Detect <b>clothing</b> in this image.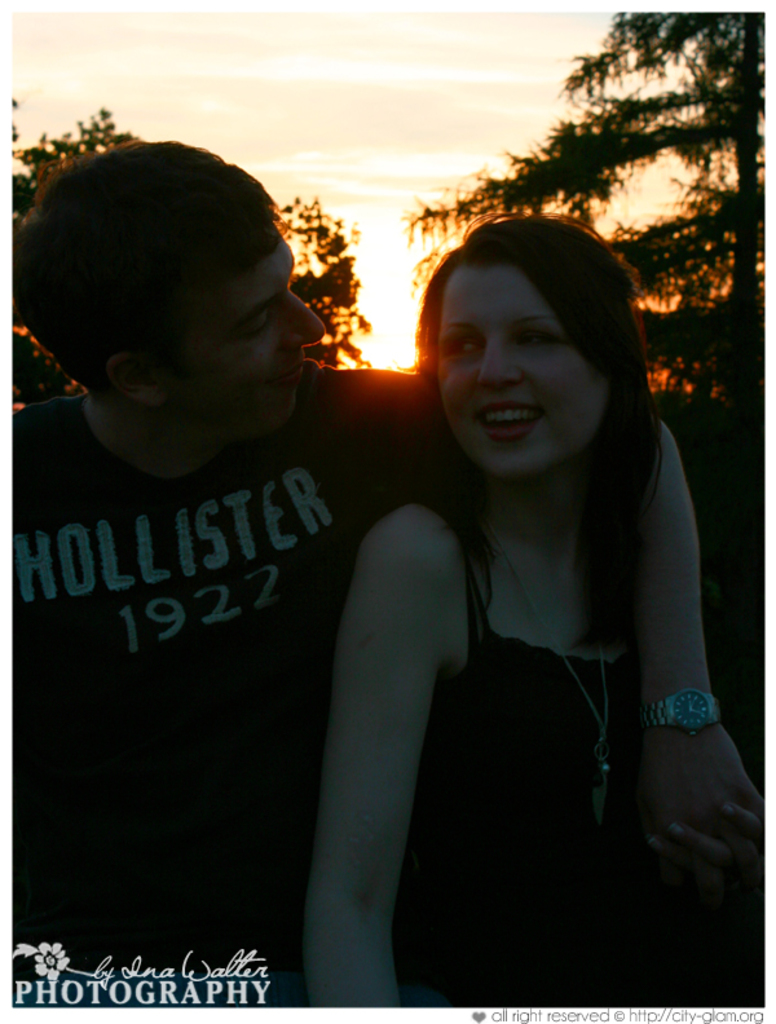
Detection: [x1=5, y1=380, x2=424, y2=1003].
